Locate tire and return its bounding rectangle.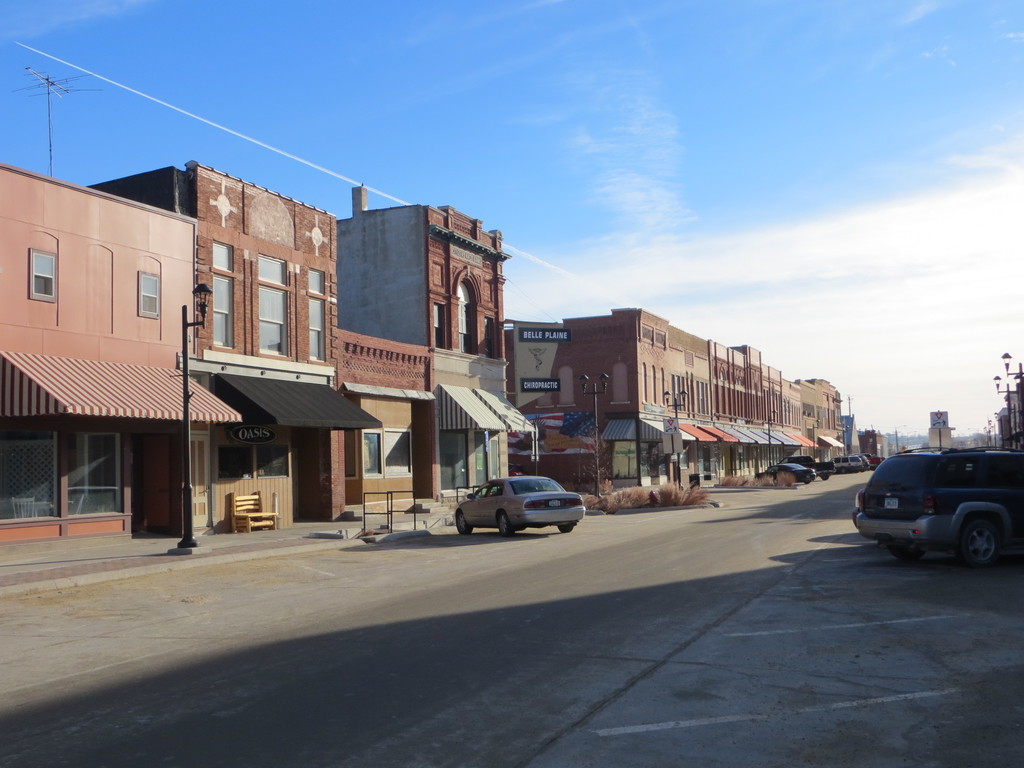
(left=890, top=545, right=922, bottom=564).
